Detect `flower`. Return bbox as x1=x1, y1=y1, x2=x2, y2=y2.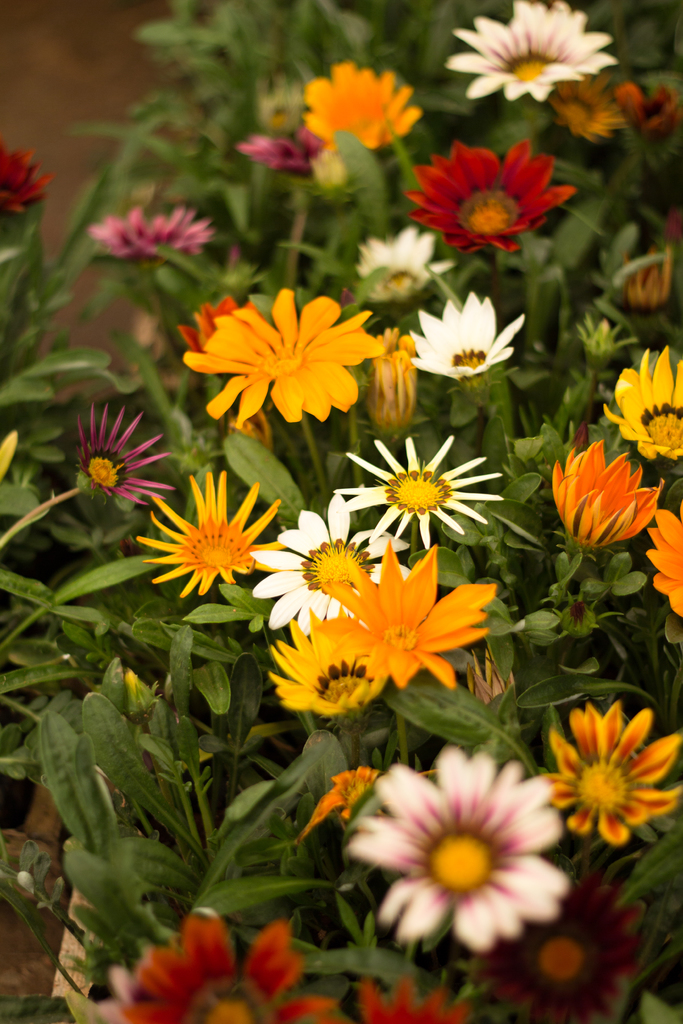
x1=541, y1=68, x2=630, y2=140.
